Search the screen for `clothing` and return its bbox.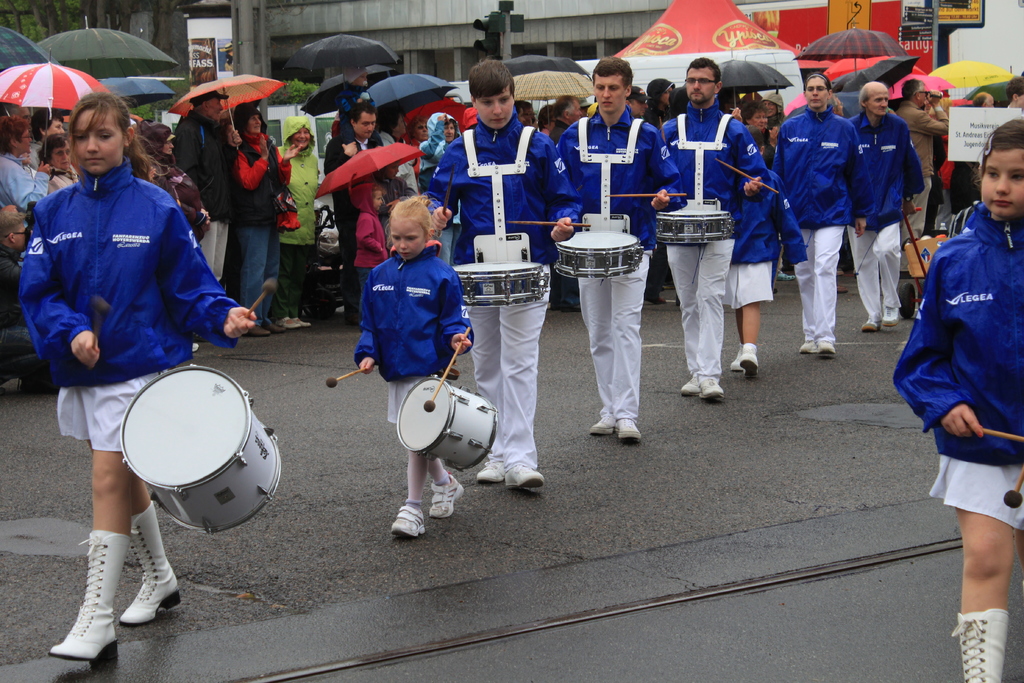
Found: [left=19, top=157, right=244, bottom=456].
